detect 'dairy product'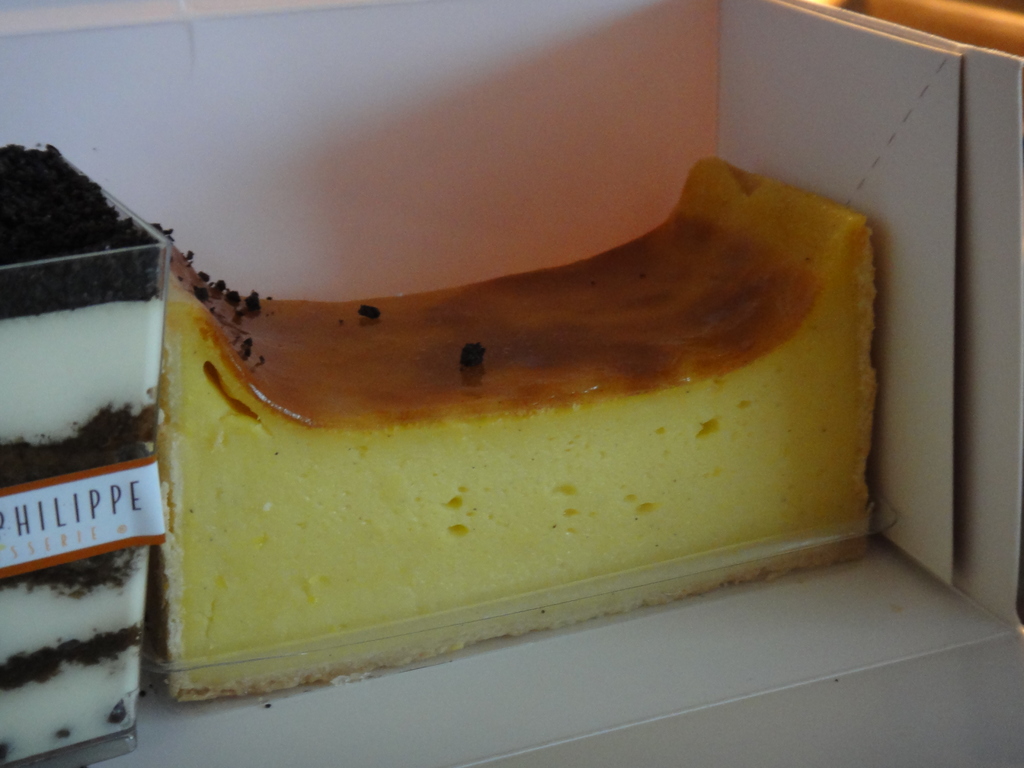
143,160,876,705
